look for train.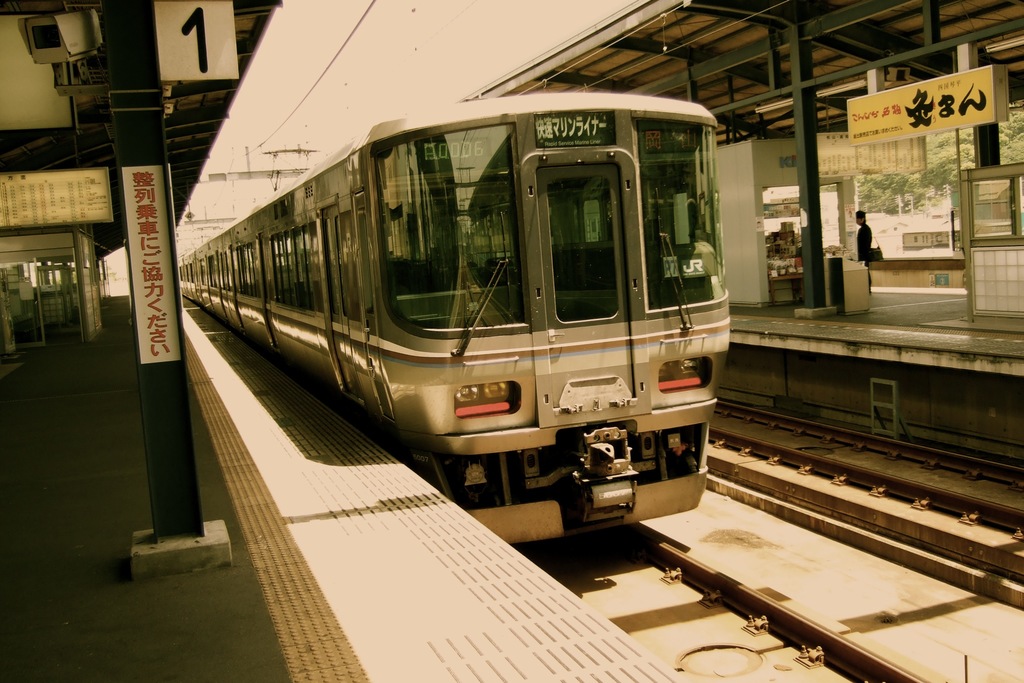
Found: region(178, 98, 731, 547).
